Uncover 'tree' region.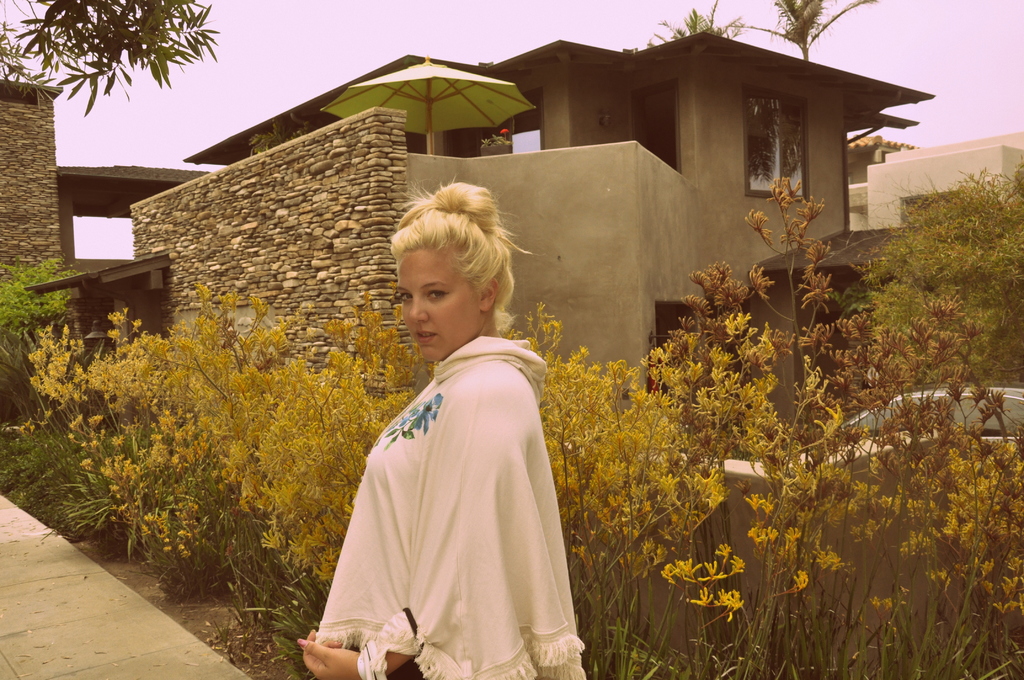
Uncovered: (24,2,238,153).
